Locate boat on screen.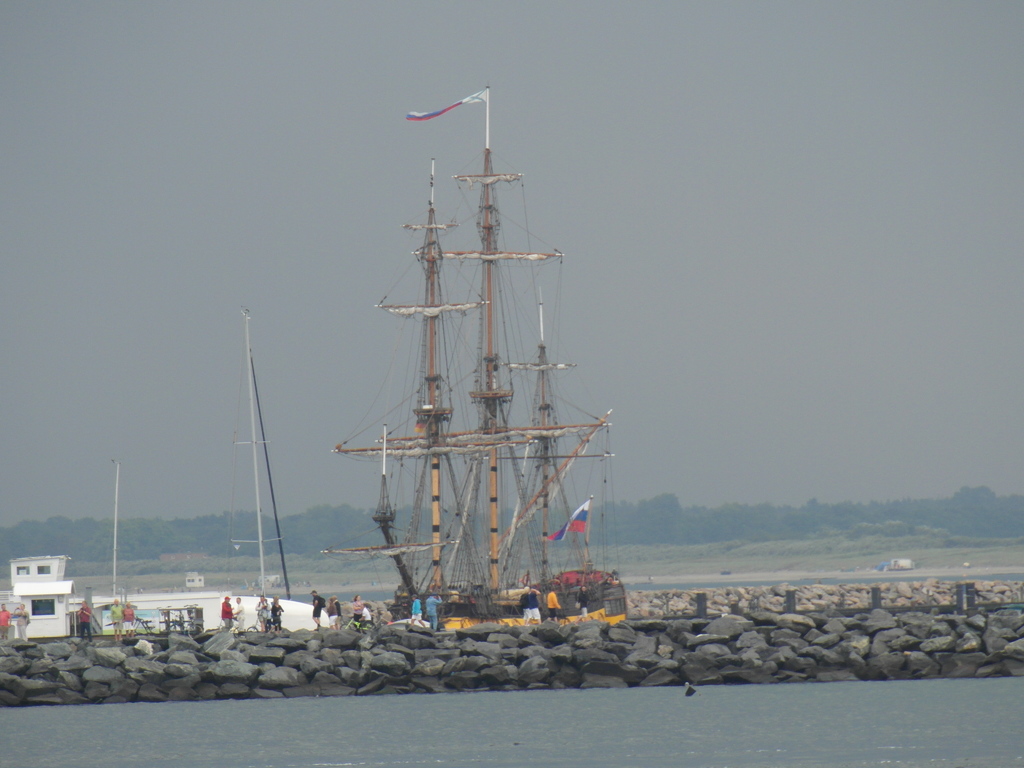
On screen at box=[323, 87, 633, 632].
